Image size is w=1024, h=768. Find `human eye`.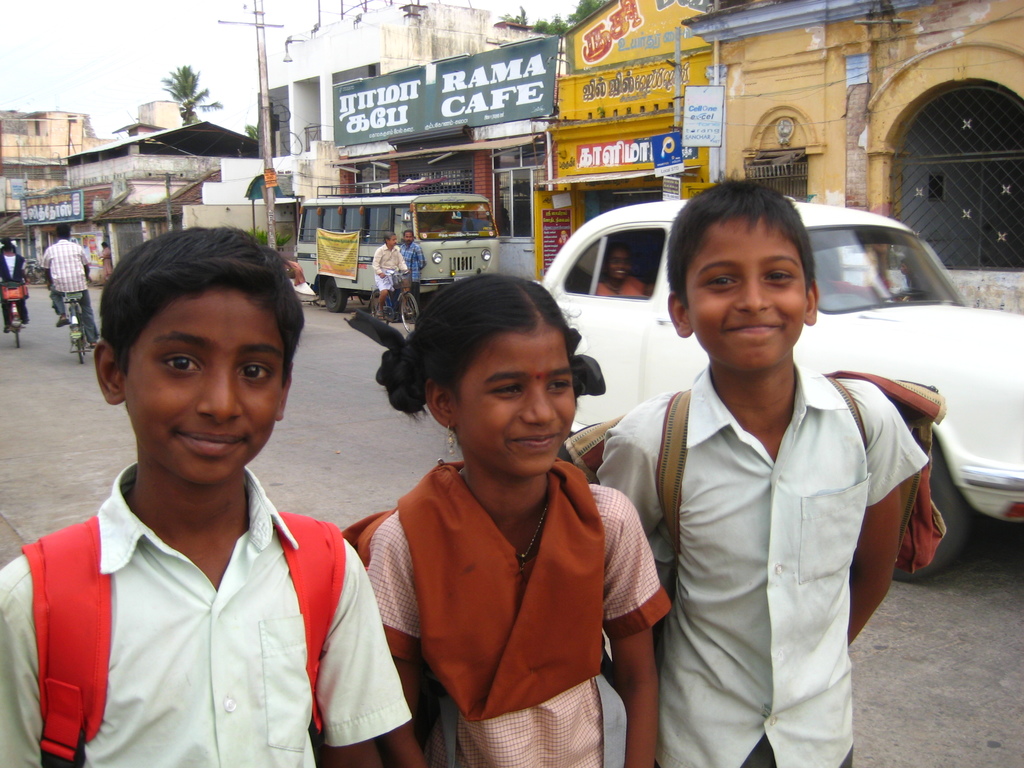
select_region(705, 276, 735, 291).
